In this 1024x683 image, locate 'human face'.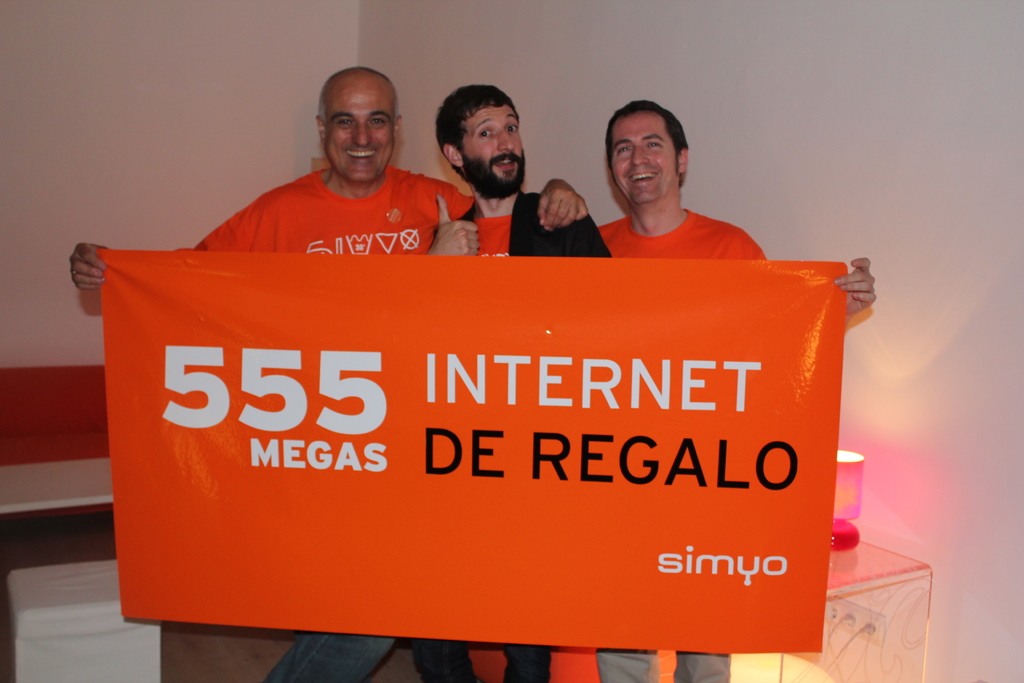
Bounding box: locate(611, 117, 675, 204).
